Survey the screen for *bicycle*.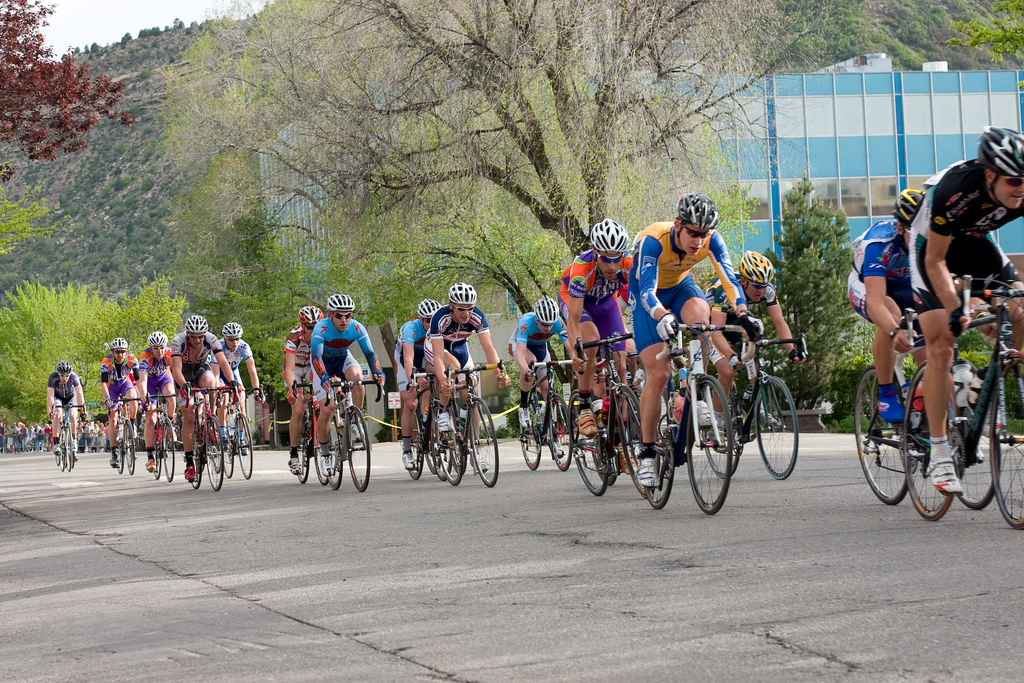
Survey found: (left=99, top=388, right=143, bottom=472).
